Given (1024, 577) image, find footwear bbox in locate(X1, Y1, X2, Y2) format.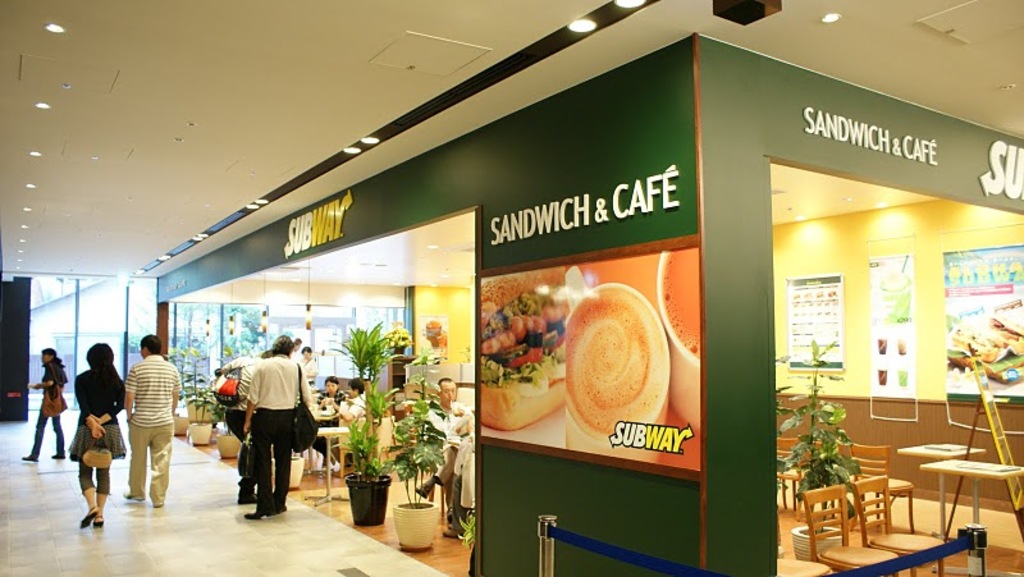
locate(413, 484, 433, 499).
